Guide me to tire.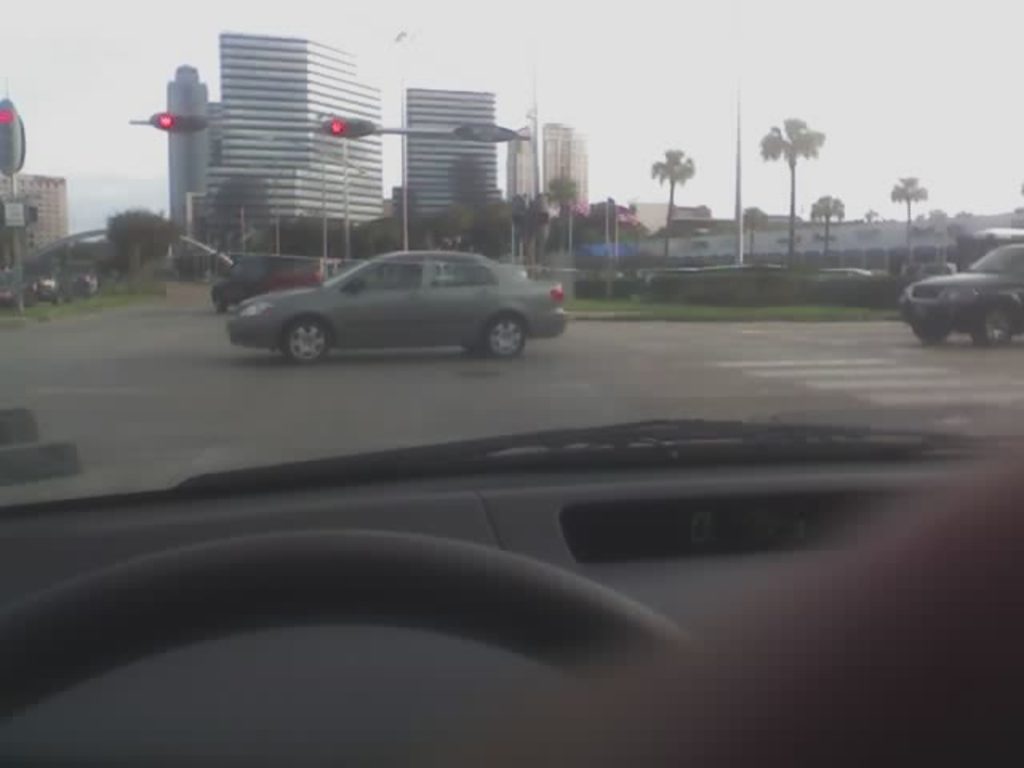
Guidance: 480/318/528/363.
